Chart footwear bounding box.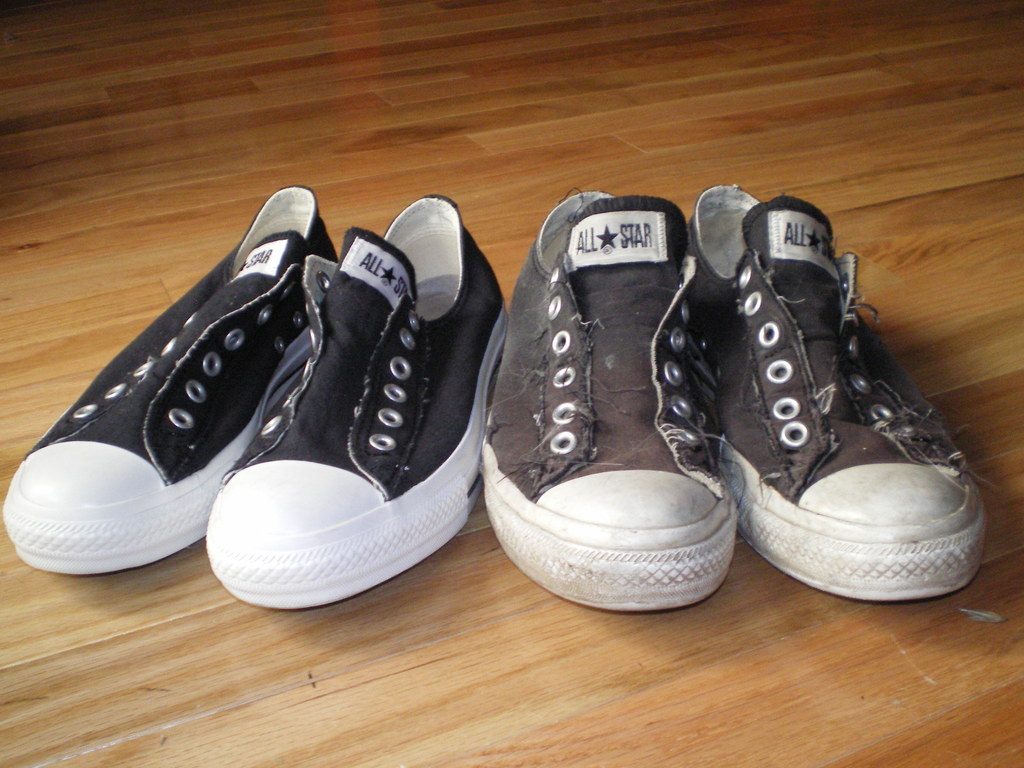
Charted: 483, 195, 713, 582.
